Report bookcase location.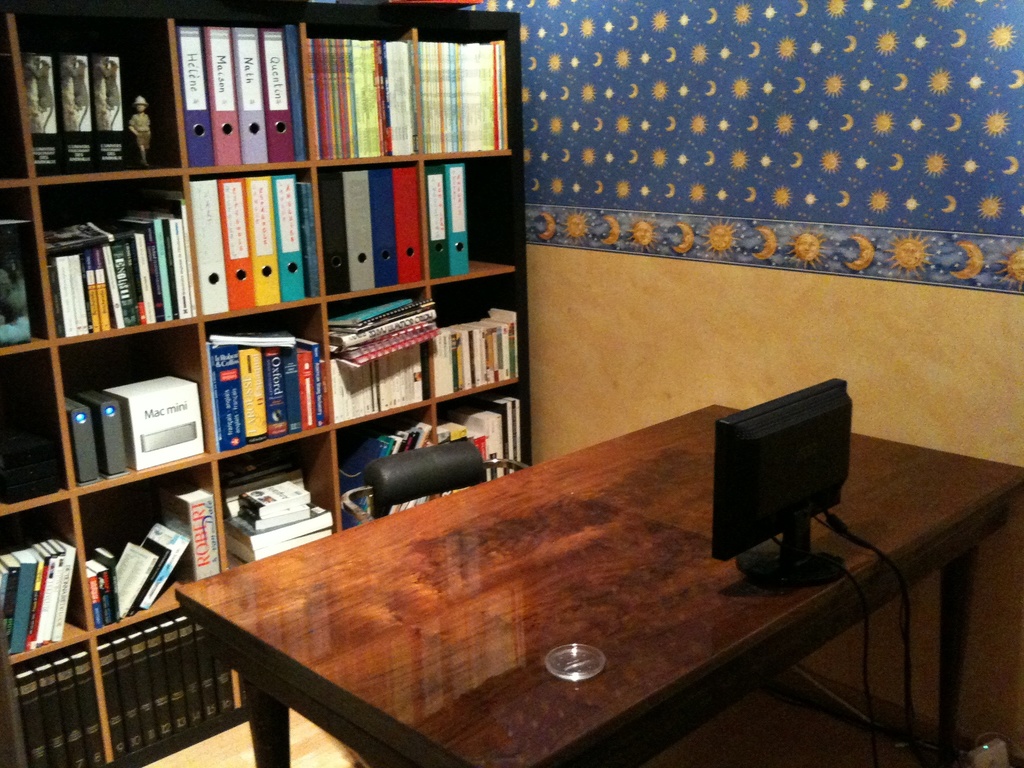
Report: select_region(0, 8, 533, 767).
